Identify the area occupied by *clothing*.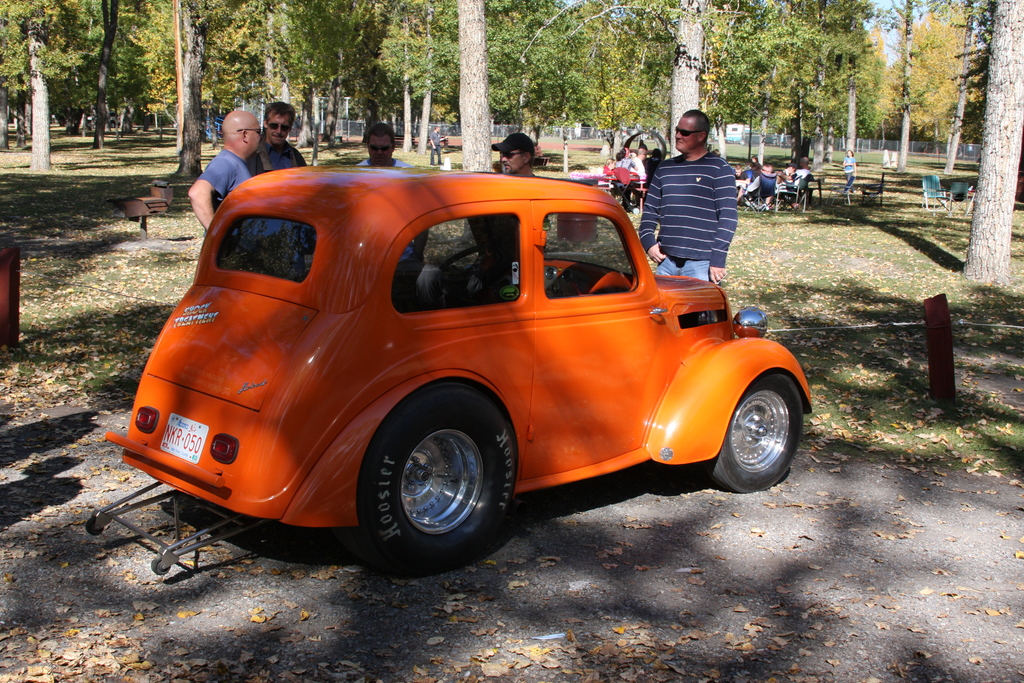
Area: region(637, 123, 755, 270).
